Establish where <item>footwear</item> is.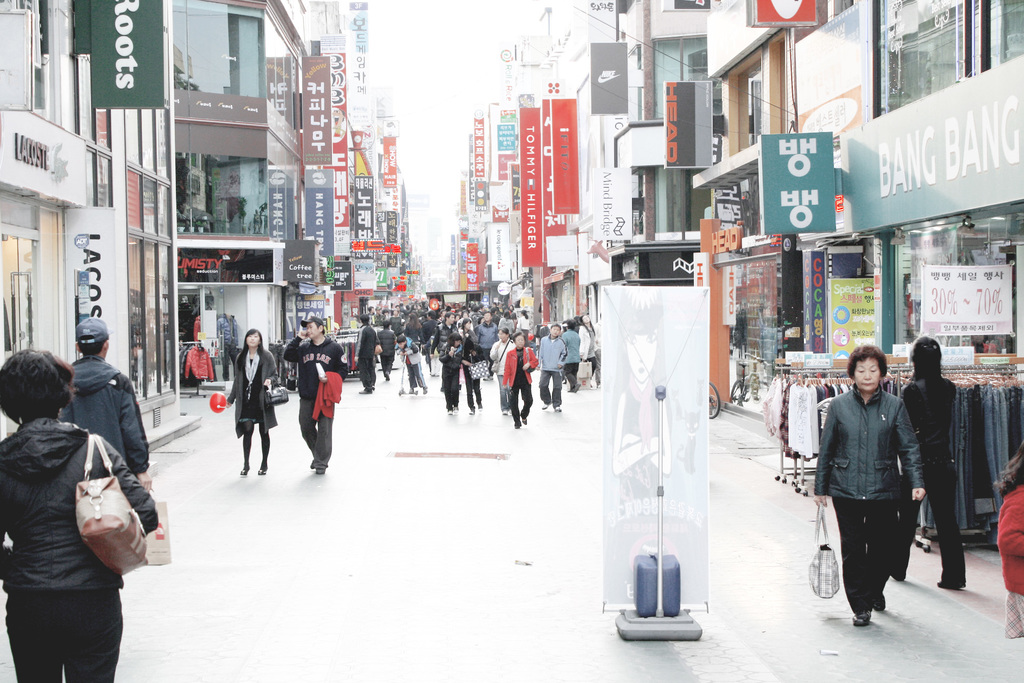
Established at bbox=[940, 579, 970, 589].
